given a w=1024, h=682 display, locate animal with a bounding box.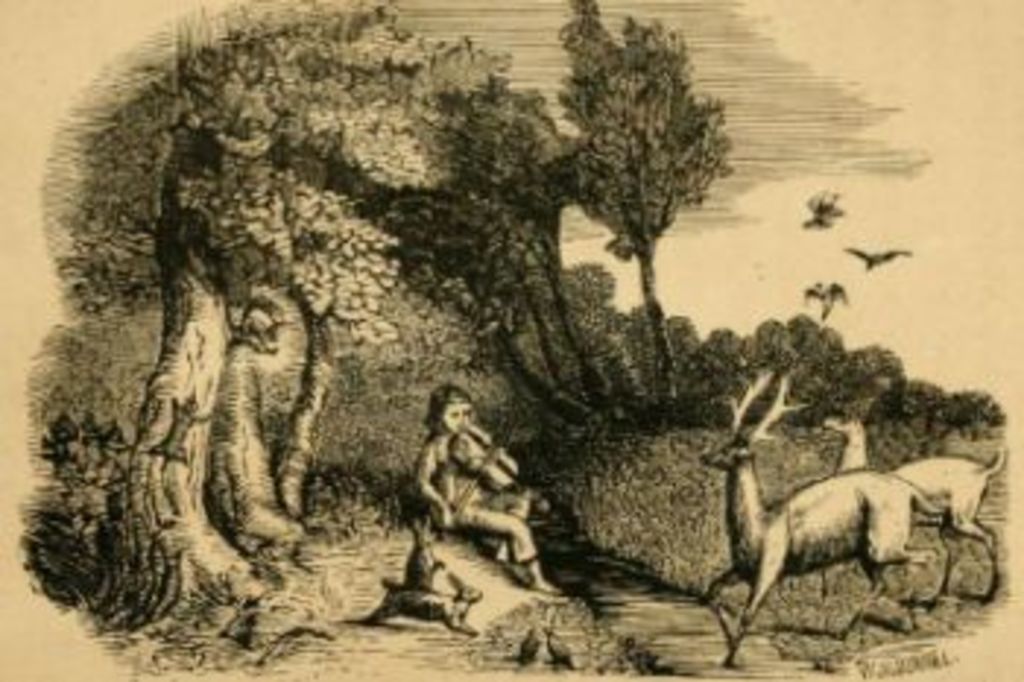
Located: <box>688,366,942,670</box>.
